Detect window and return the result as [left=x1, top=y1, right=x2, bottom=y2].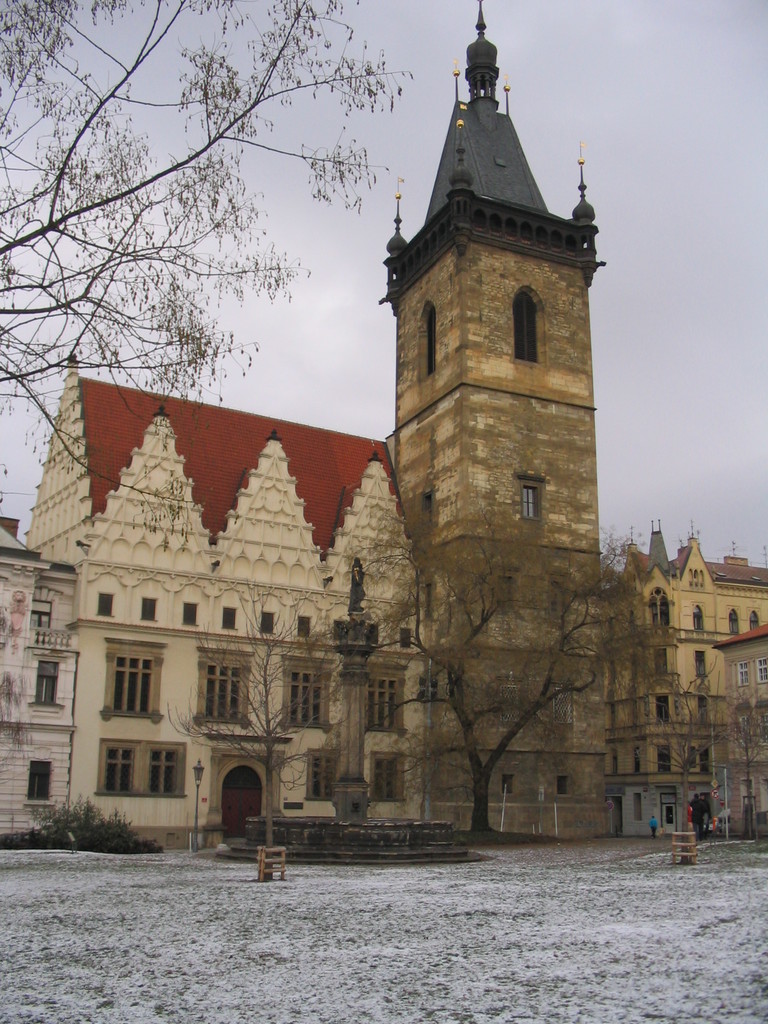
[left=93, top=745, right=188, bottom=801].
